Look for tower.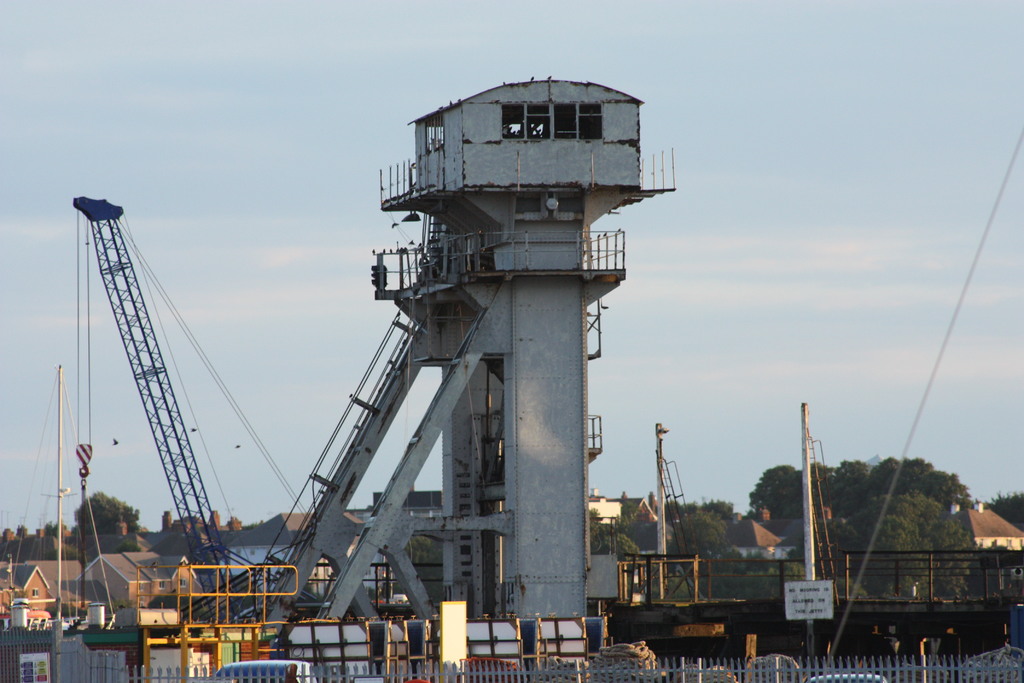
Found: <bbox>250, 85, 681, 621</bbox>.
